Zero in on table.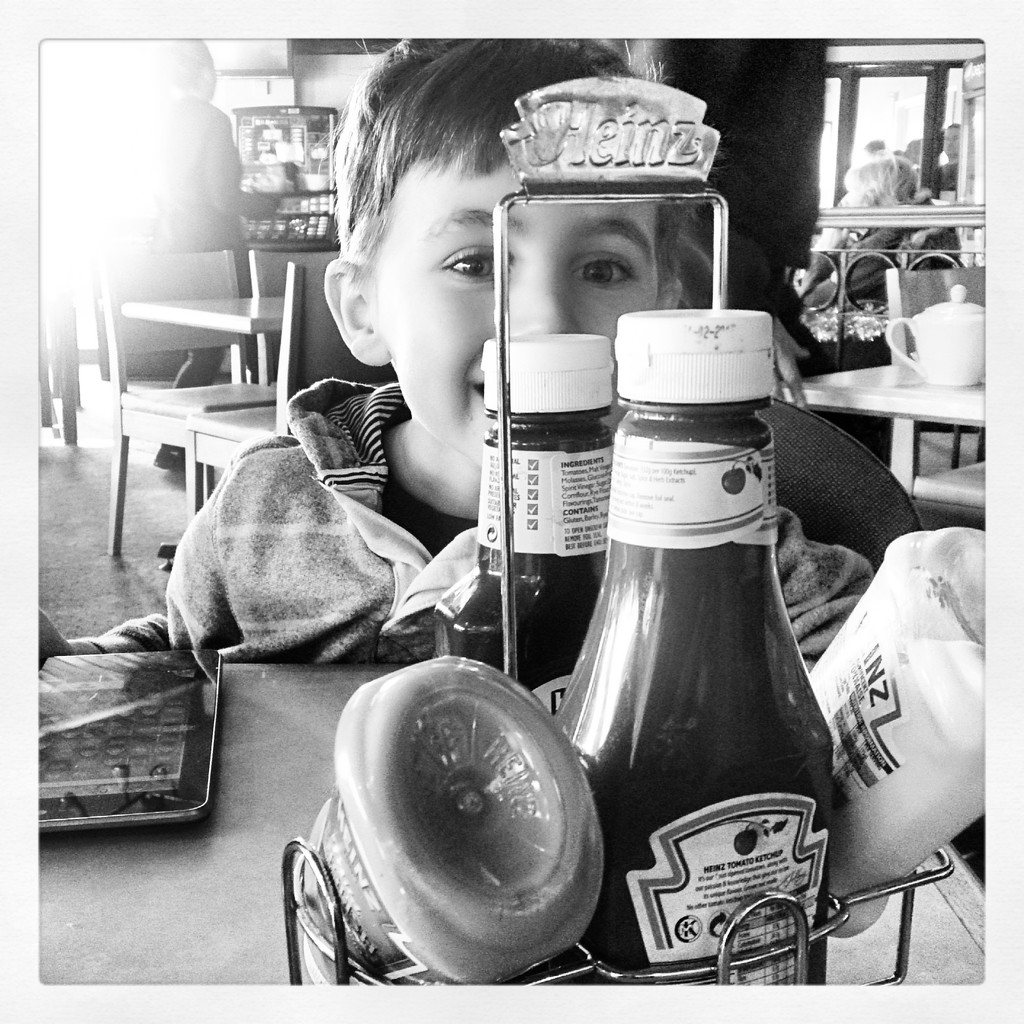
Zeroed in: left=114, top=287, right=294, bottom=567.
